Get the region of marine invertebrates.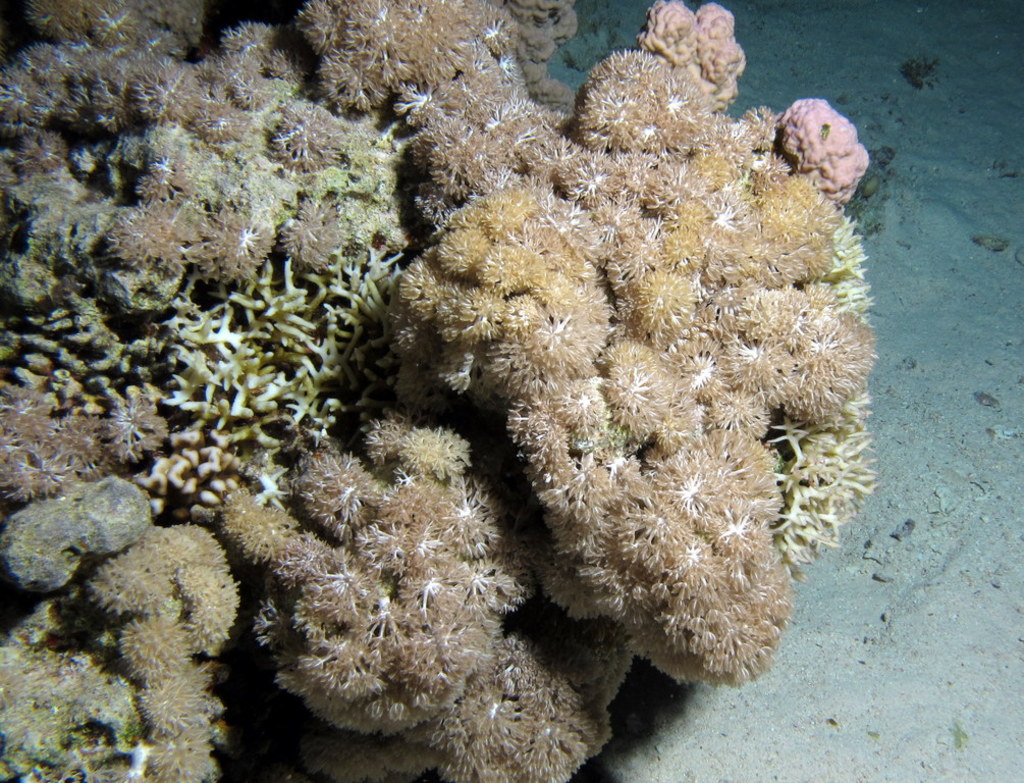
BBox(13, 0, 212, 64).
